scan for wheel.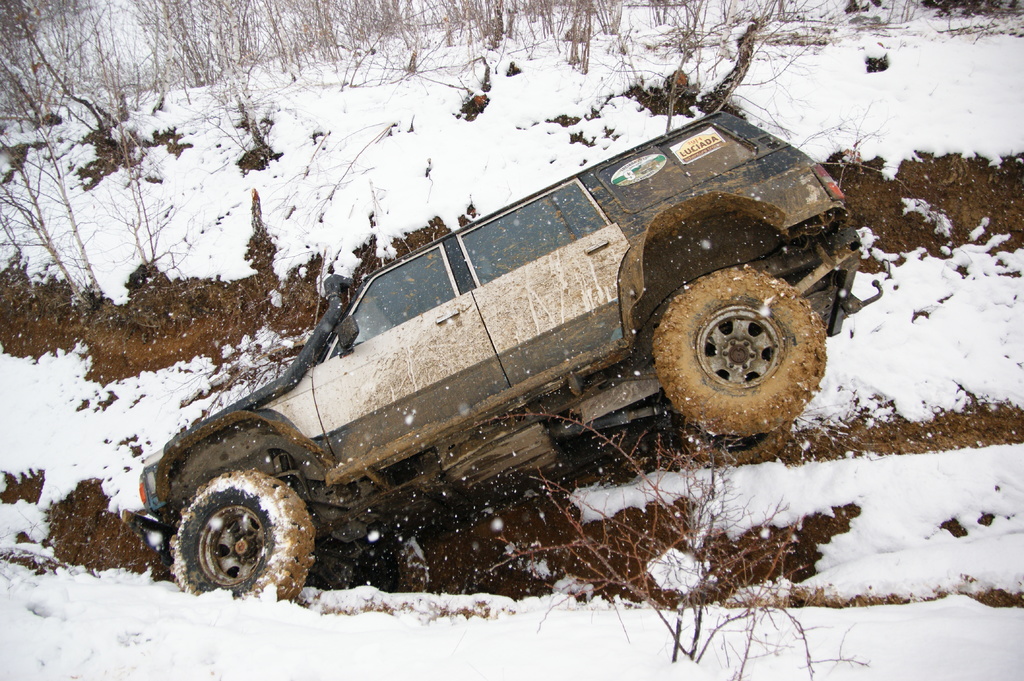
Scan result: bbox=(158, 470, 310, 602).
